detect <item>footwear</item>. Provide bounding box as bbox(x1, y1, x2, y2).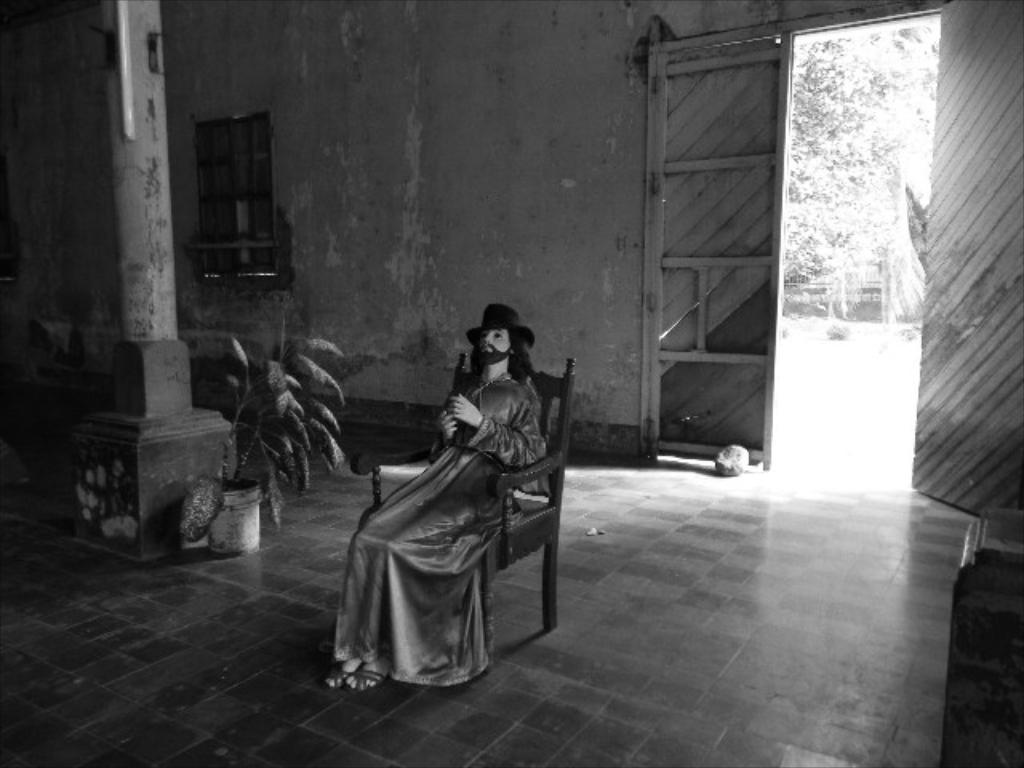
bbox(341, 667, 387, 691).
